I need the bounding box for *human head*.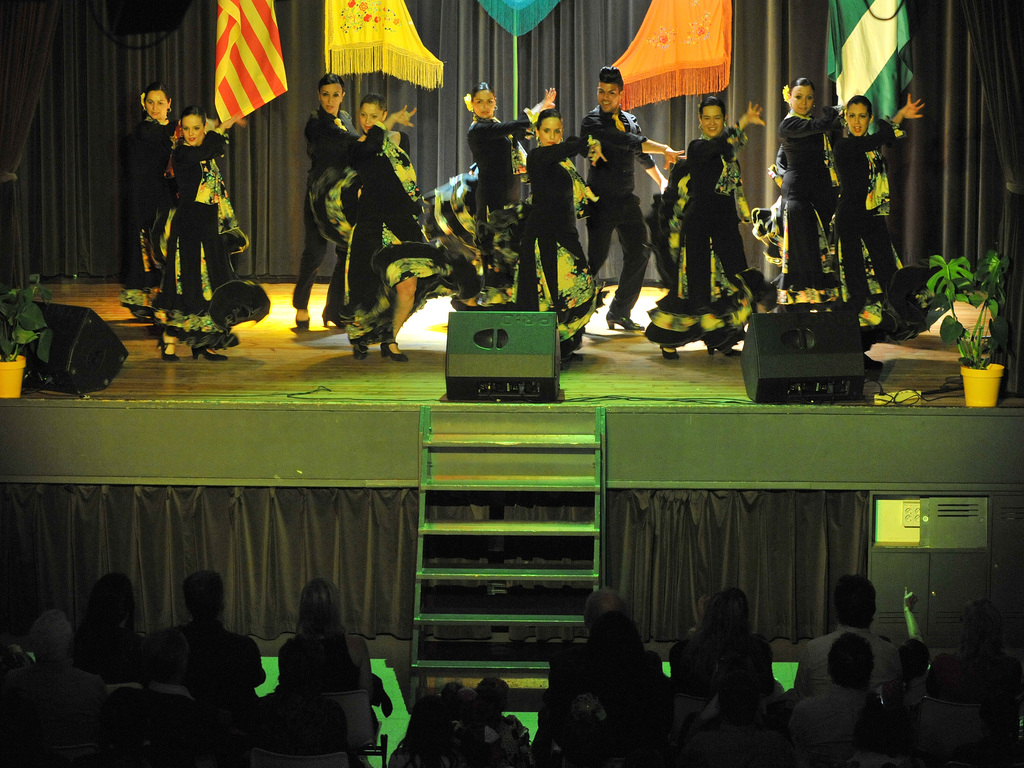
Here it is: <bbox>149, 631, 189, 684</bbox>.
